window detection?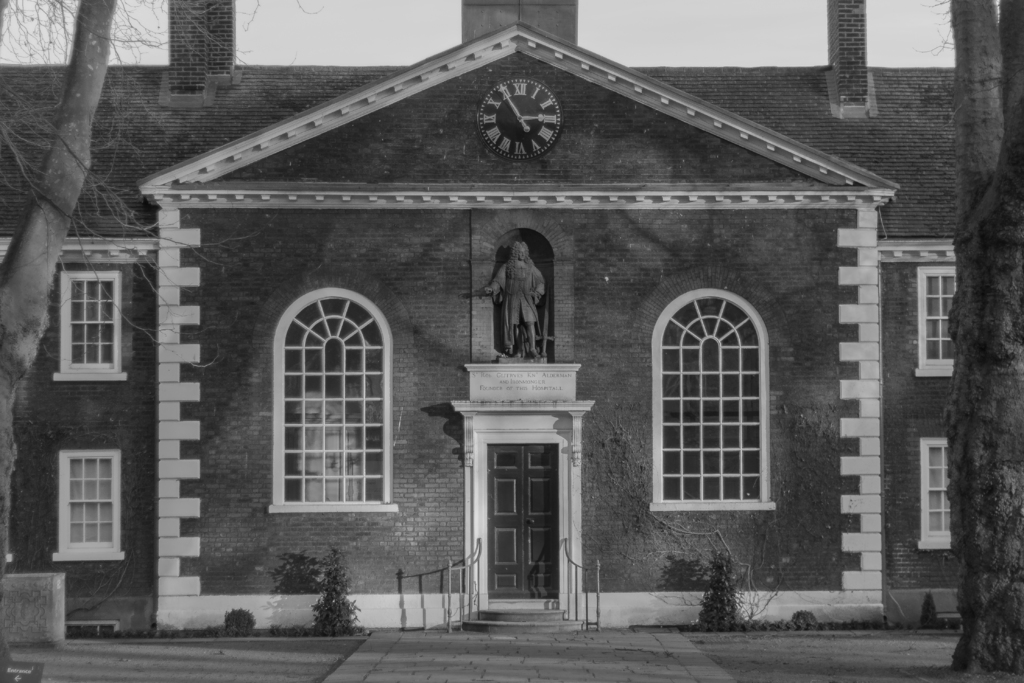
box=[650, 276, 787, 529]
